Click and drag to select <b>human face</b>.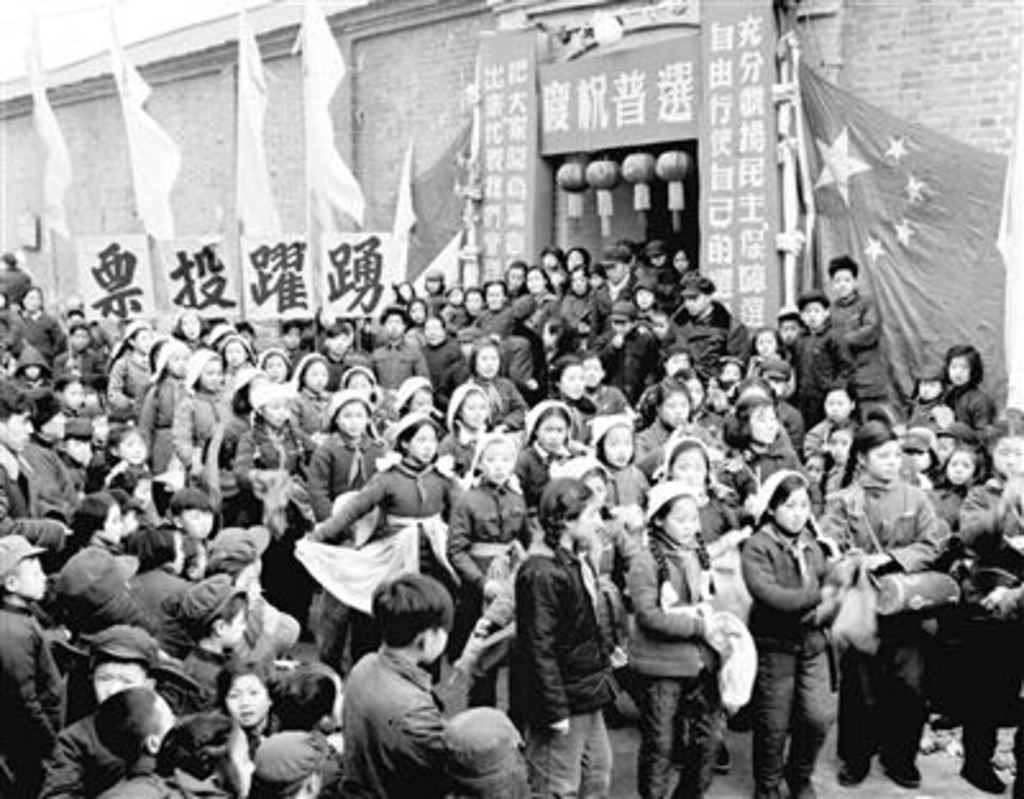
Selection: [left=865, top=440, right=899, bottom=479].
